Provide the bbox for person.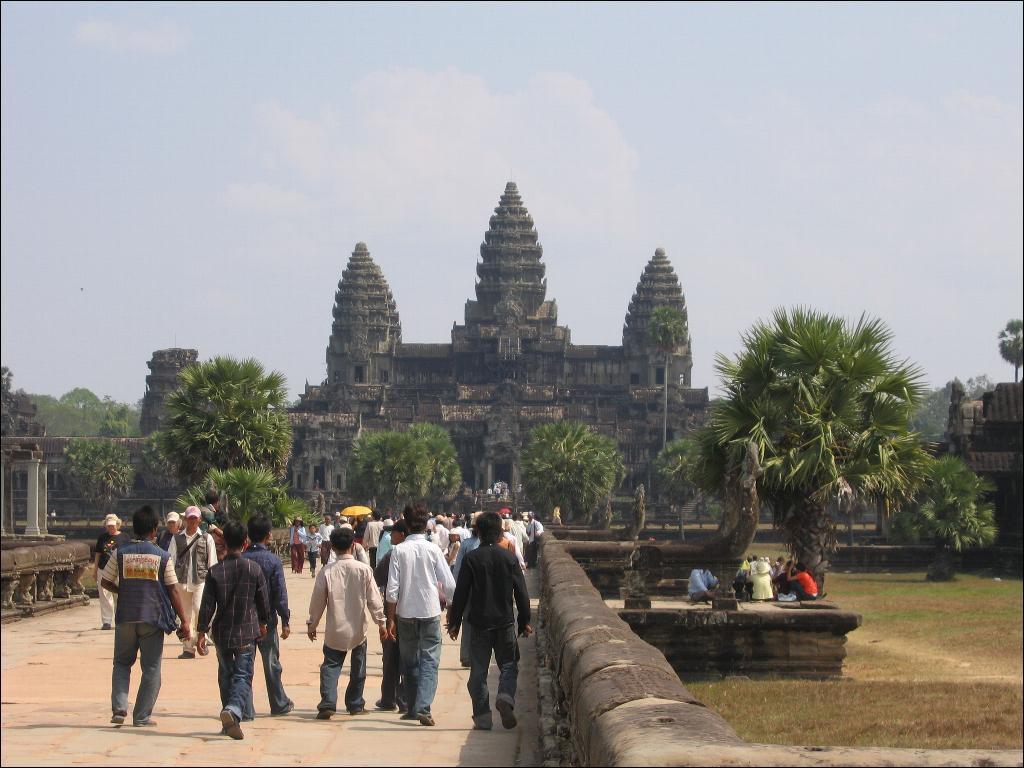
bbox(301, 520, 390, 721).
